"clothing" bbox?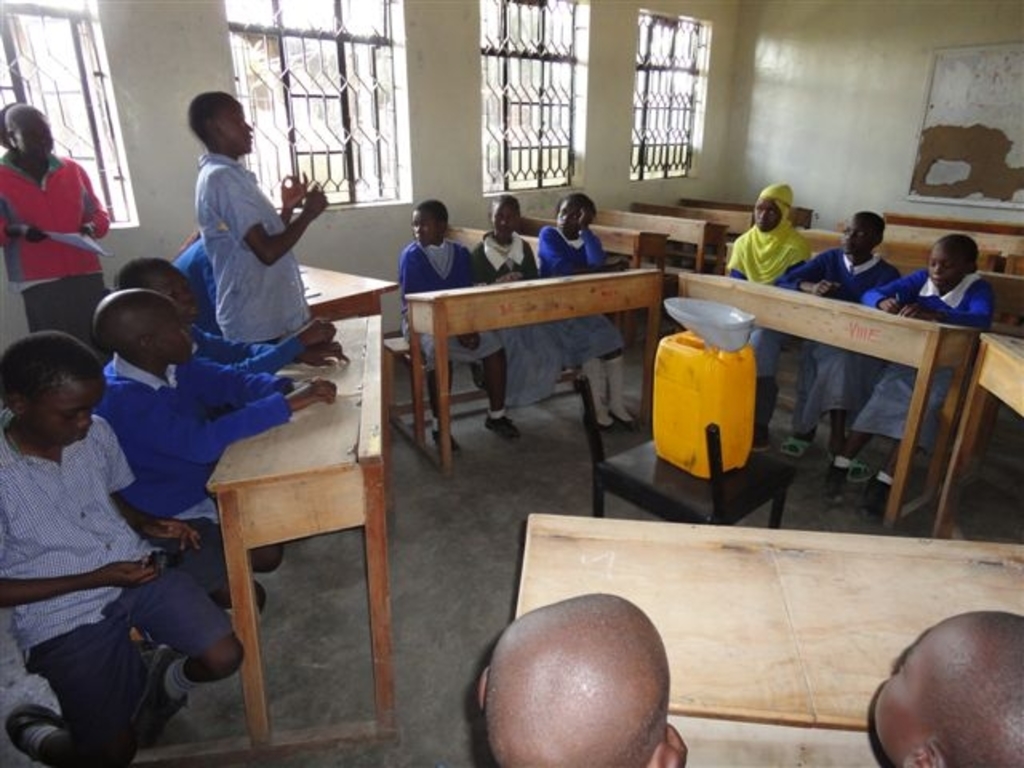
861, 269, 992, 440
